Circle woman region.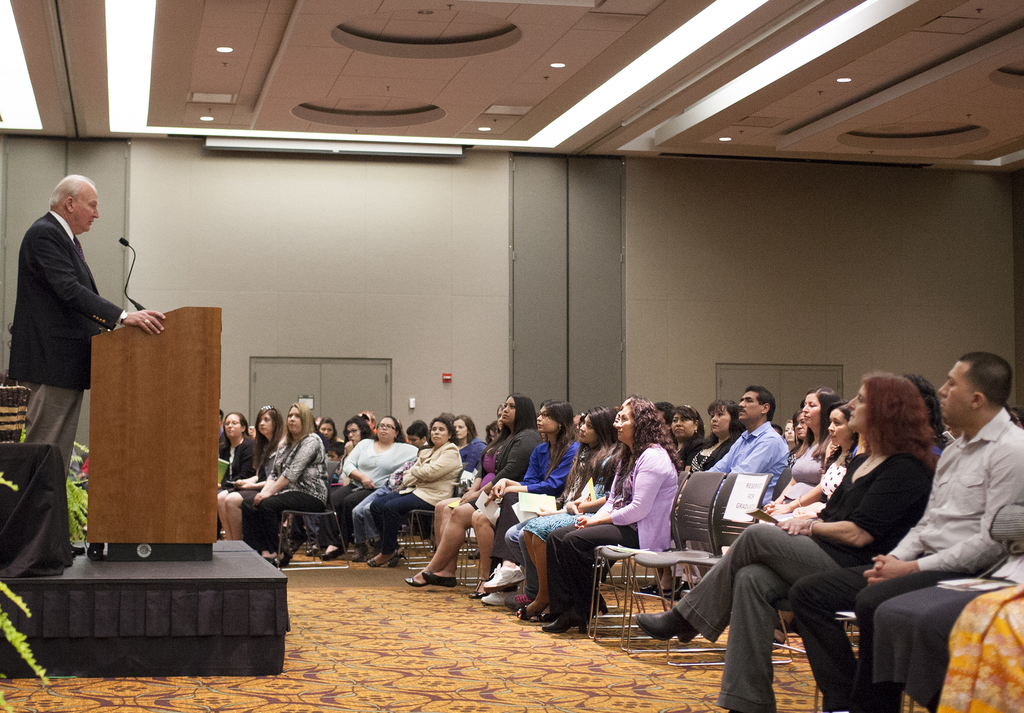
Region: x1=770 y1=383 x2=834 y2=517.
